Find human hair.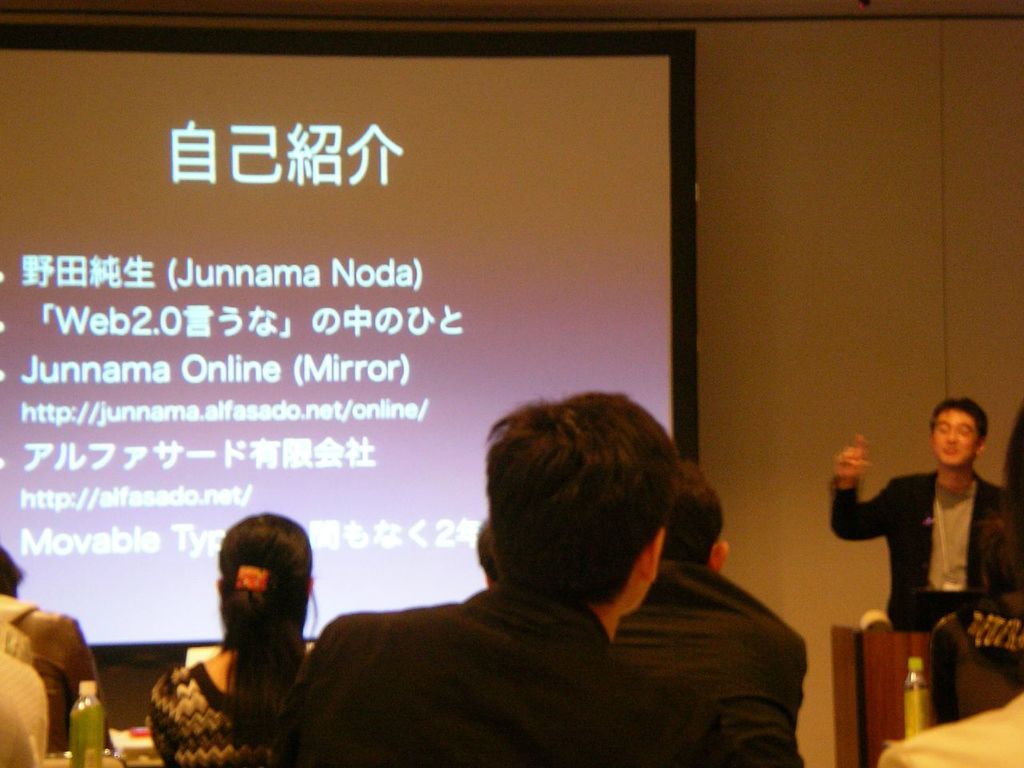
(left=485, top=393, right=681, bottom=607).
